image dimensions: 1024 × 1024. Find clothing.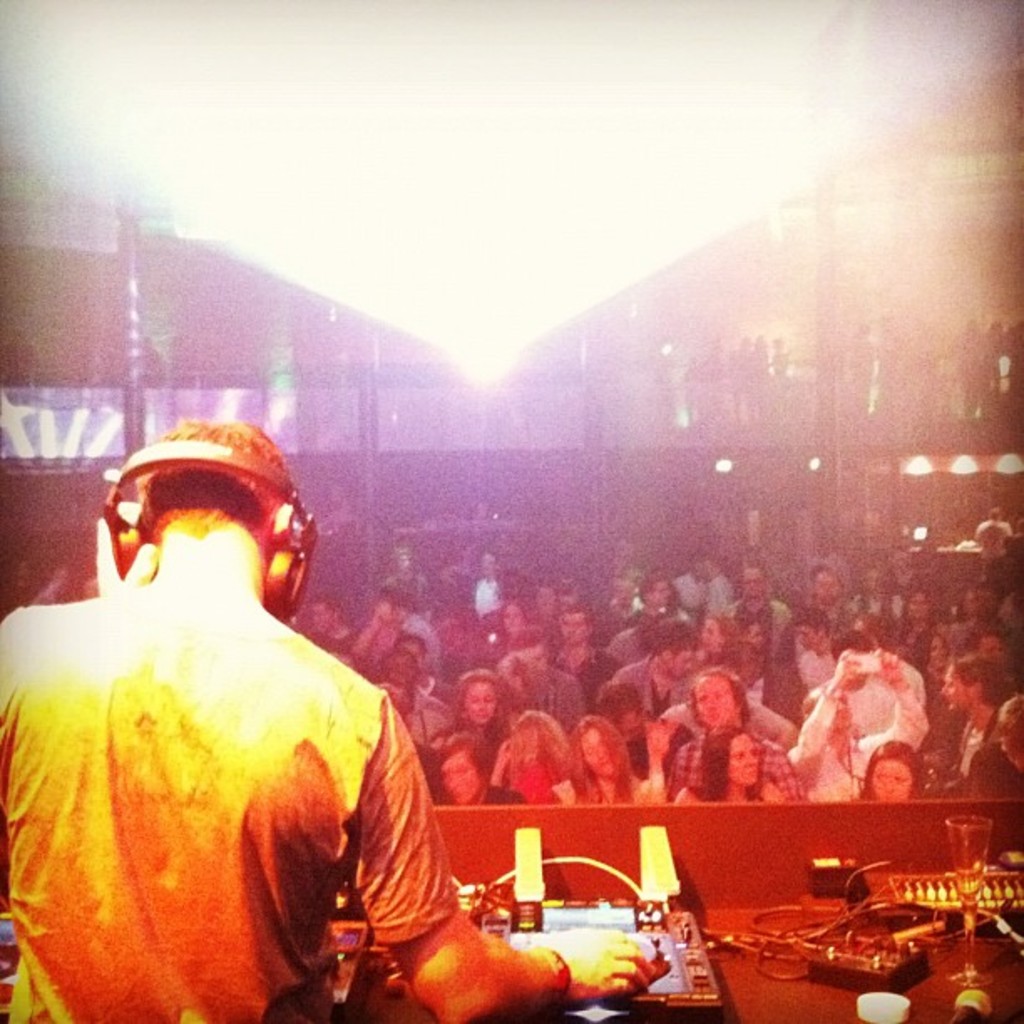
box=[422, 673, 450, 701].
